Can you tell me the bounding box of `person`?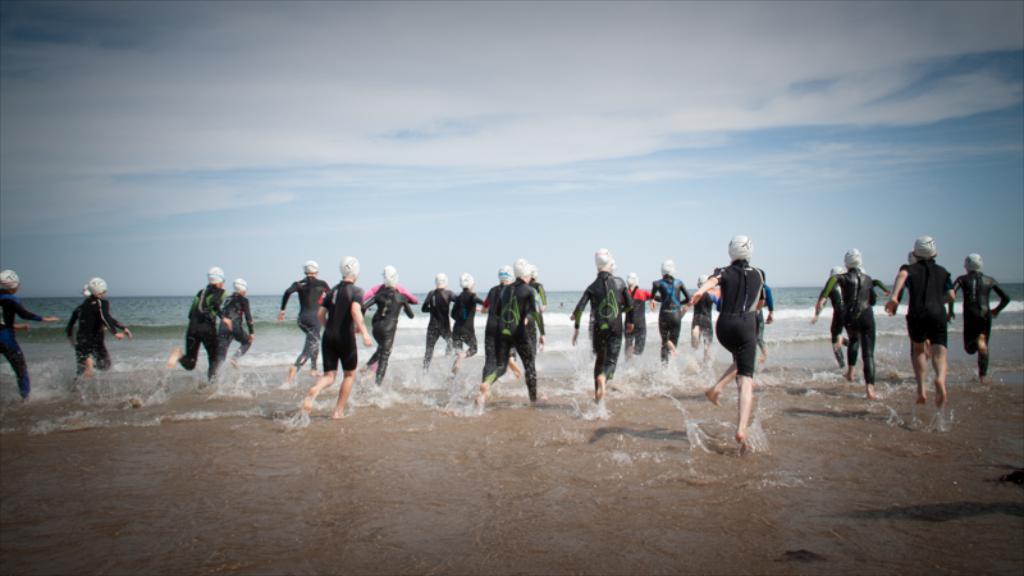
locate(899, 253, 950, 372).
